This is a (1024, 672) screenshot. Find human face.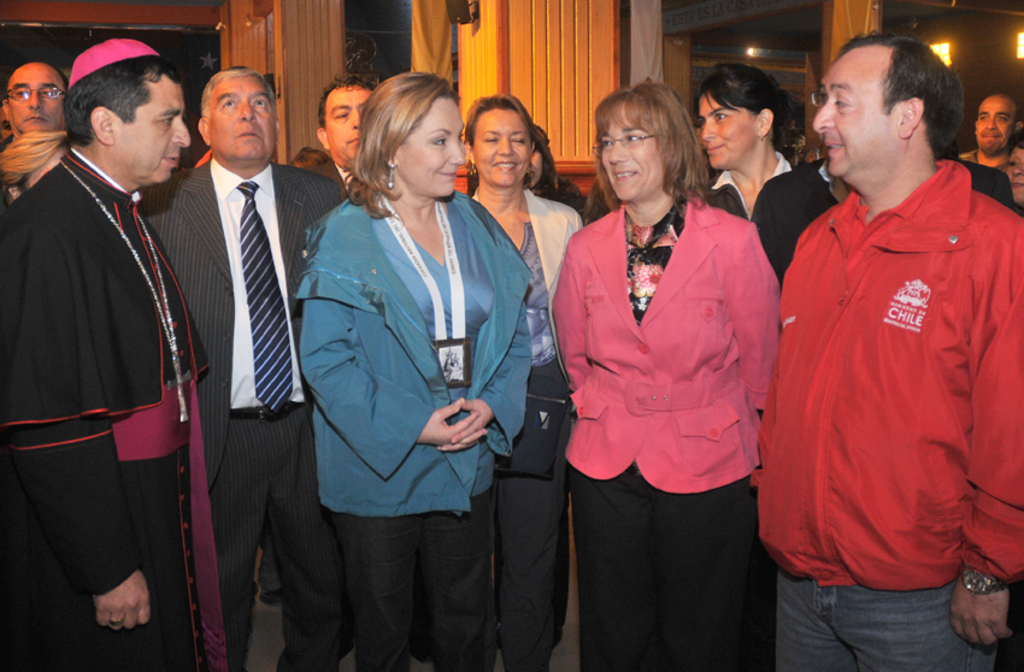
Bounding box: BBox(814, 51, 889, 175).
